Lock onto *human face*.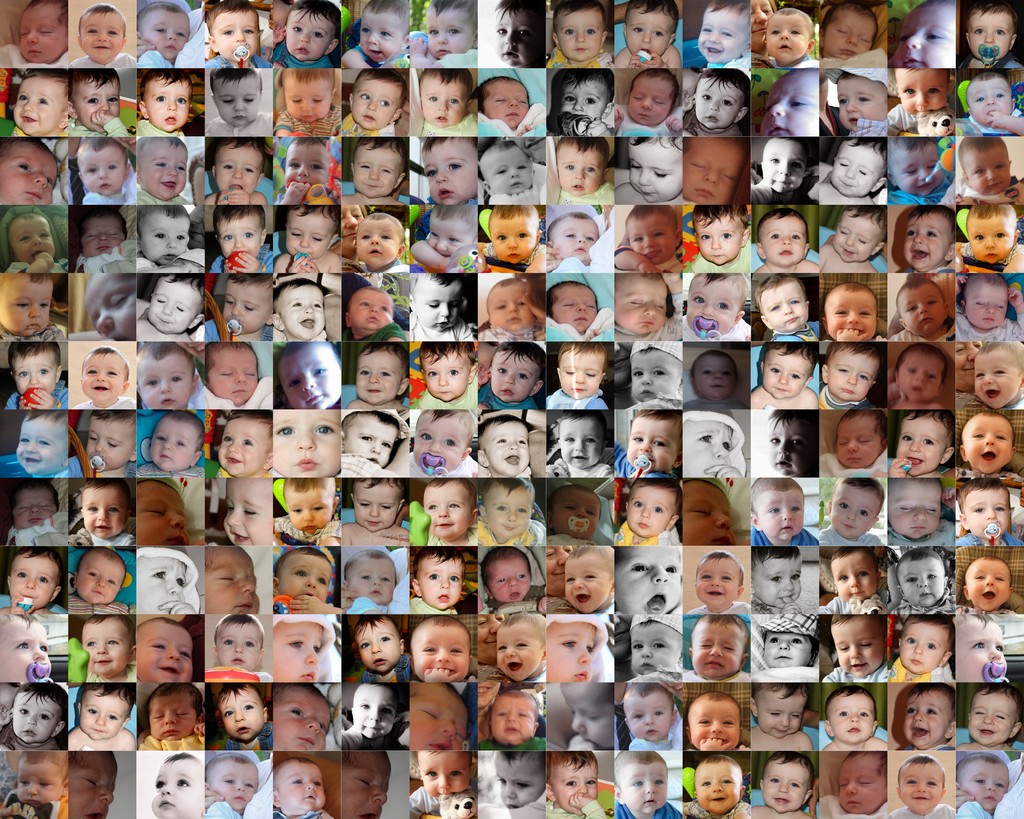
Locked: detection(694, 9, 747, 61).
